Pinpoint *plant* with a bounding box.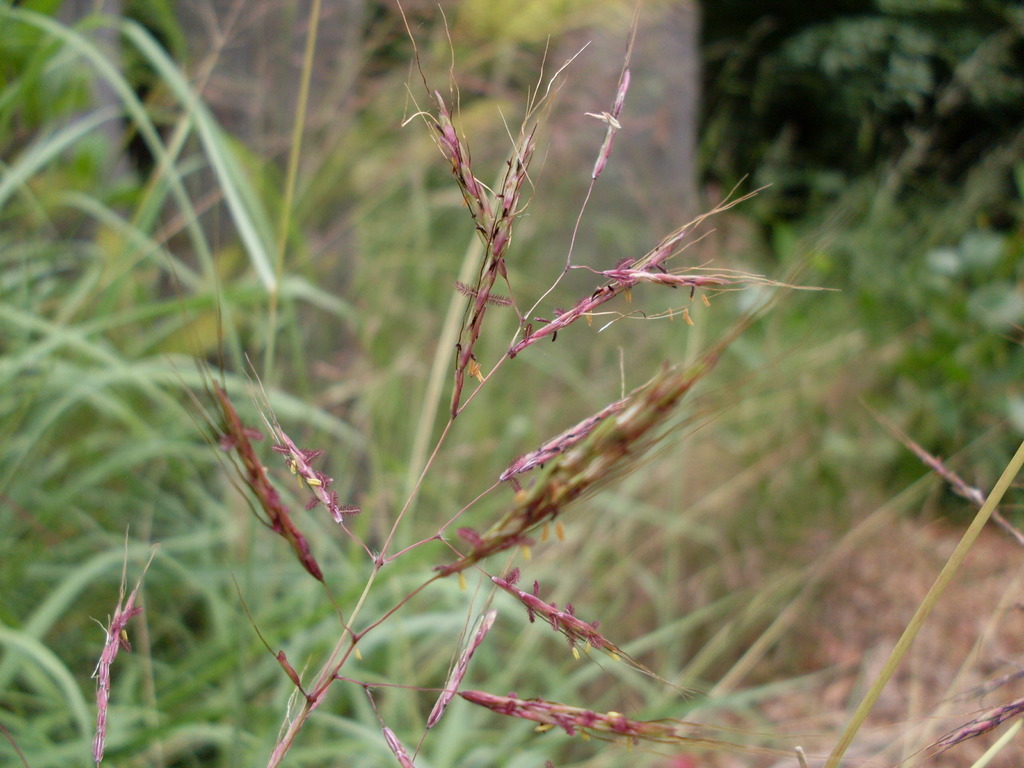
2/328/957/762.
